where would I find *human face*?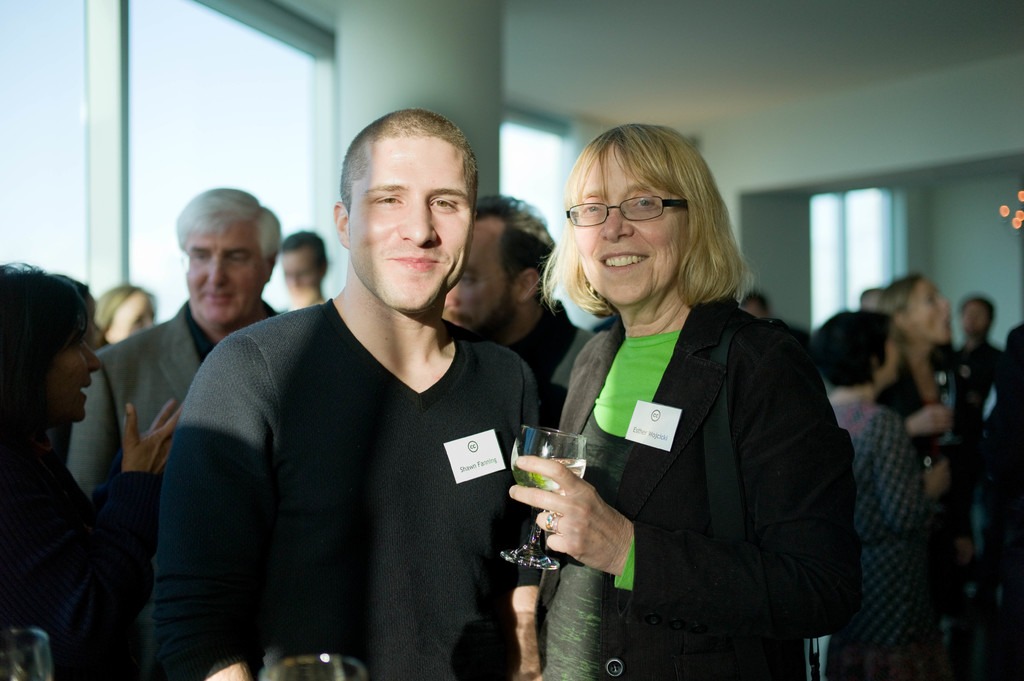
At x1=348, y1=136, x2=474, y2=309.
